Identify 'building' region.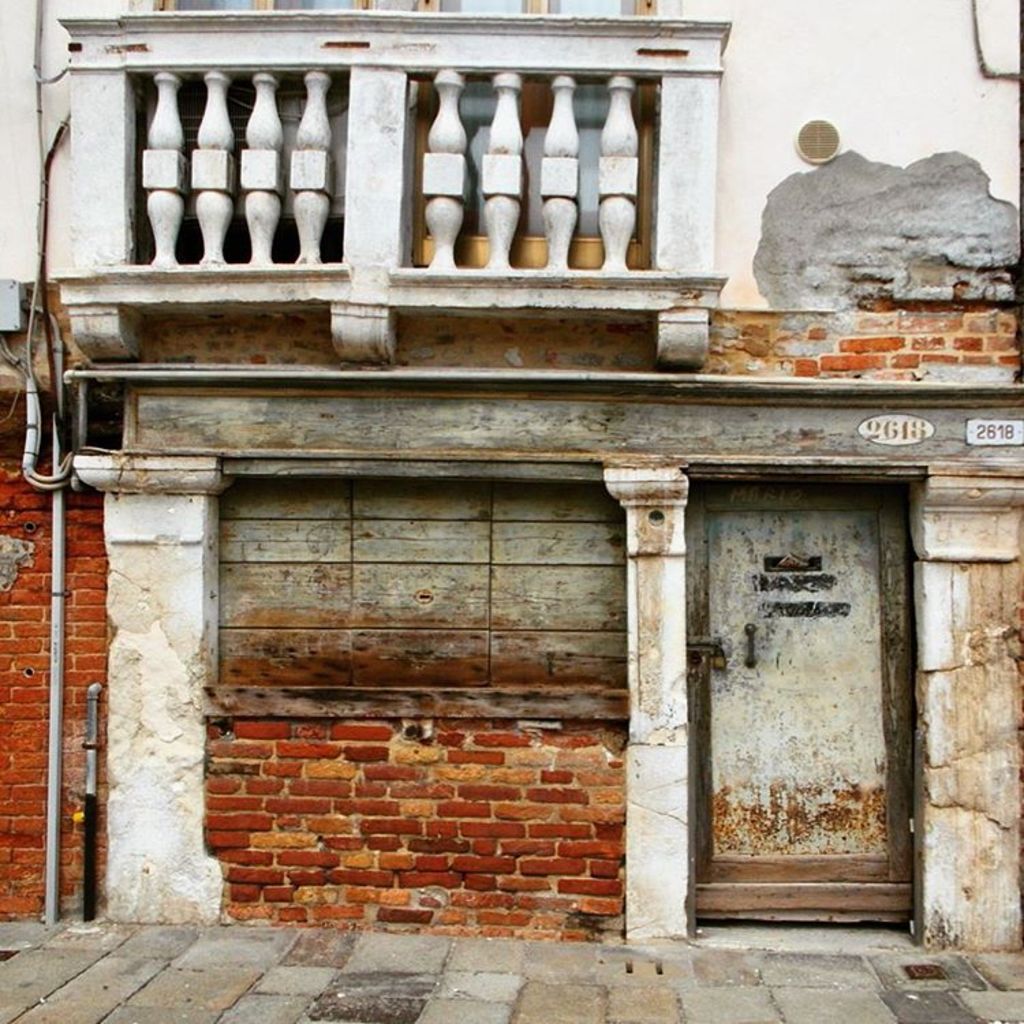
Region: x1=0 y1=0 x2=1023 y2=937.
